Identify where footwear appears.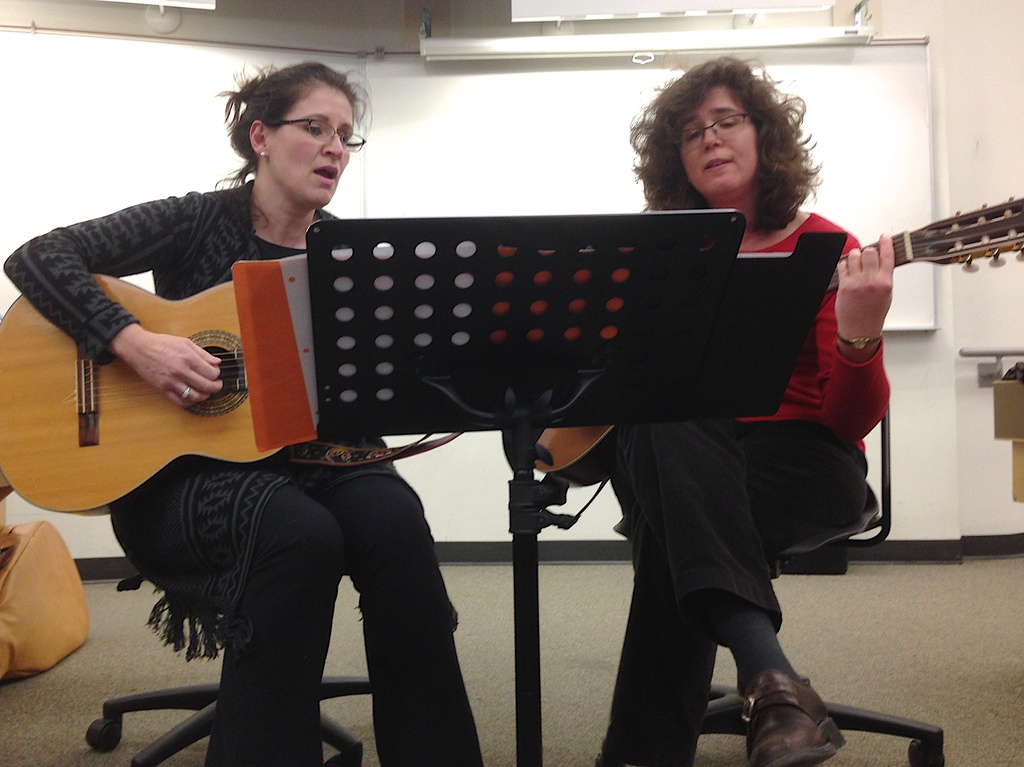
Appears at 749:666:848:763.
